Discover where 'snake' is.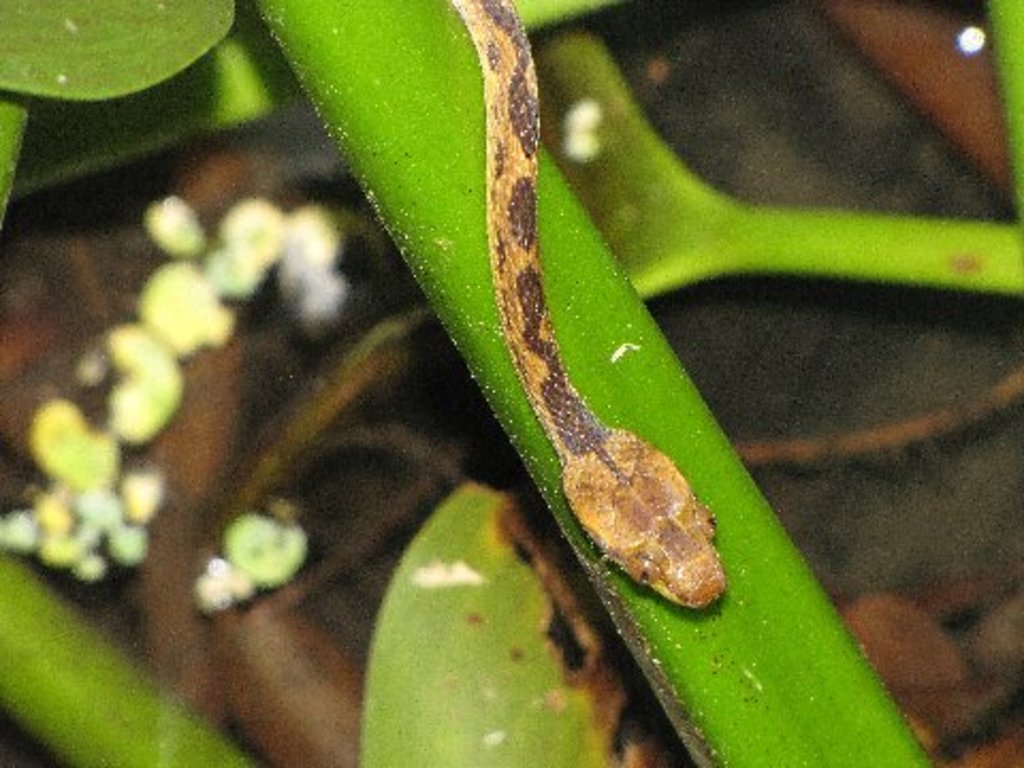
Discovered at [450, 0, 723, 604].
